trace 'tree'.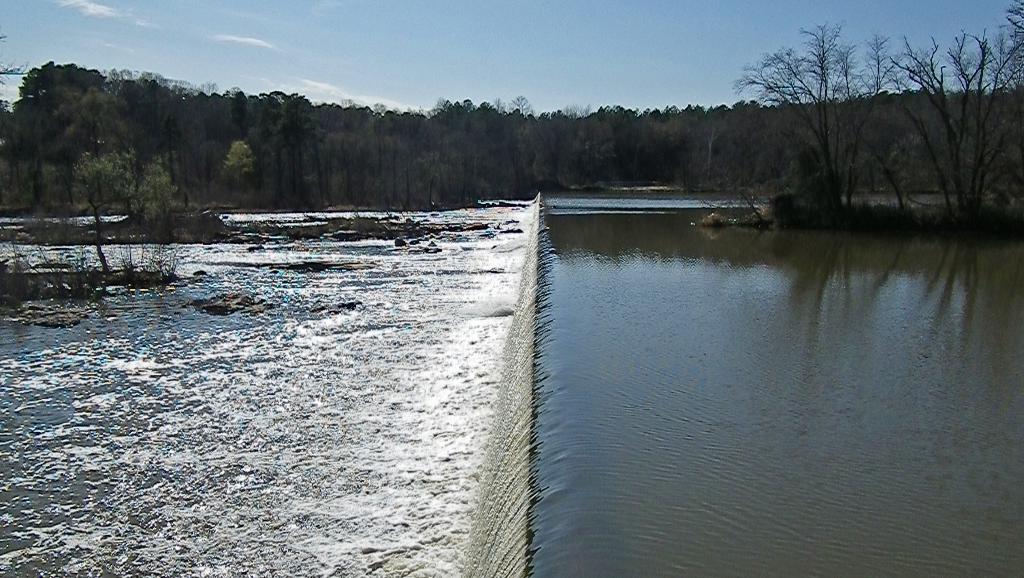
Traced to crop(888, 31, 1016, 222).
